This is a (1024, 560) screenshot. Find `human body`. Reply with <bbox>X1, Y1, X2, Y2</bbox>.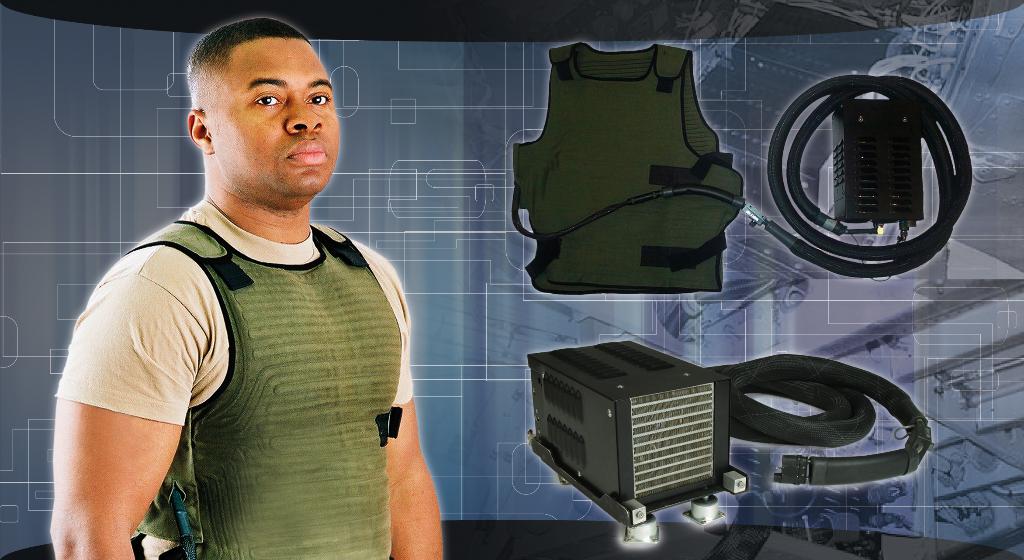
<bbox>51, 48, 433, 559</bbox>.
